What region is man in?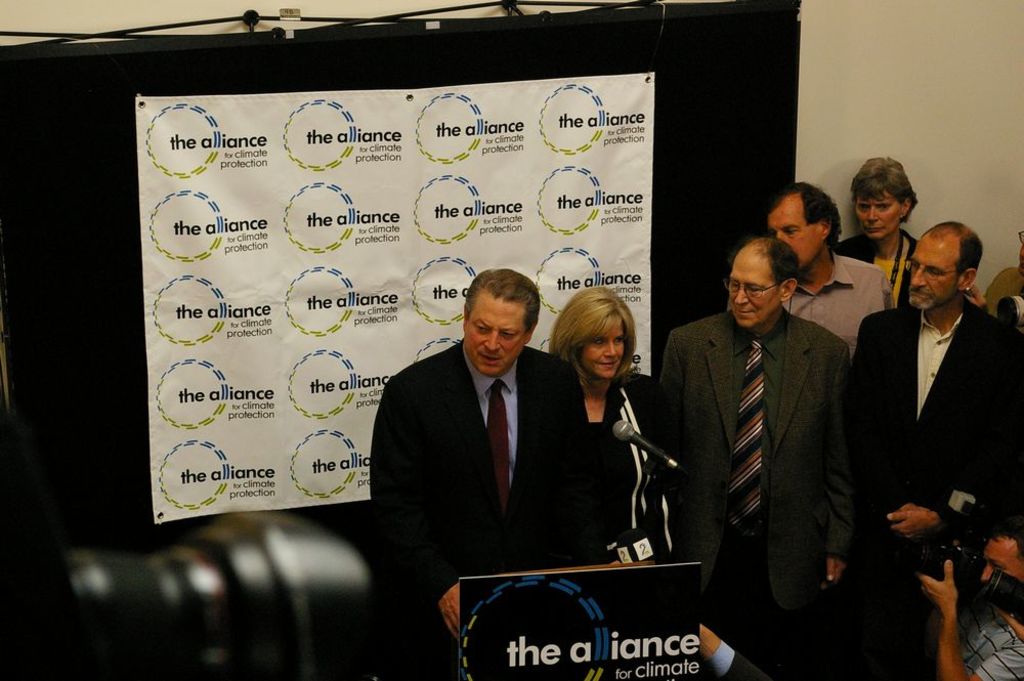
844,190,1016,637.
